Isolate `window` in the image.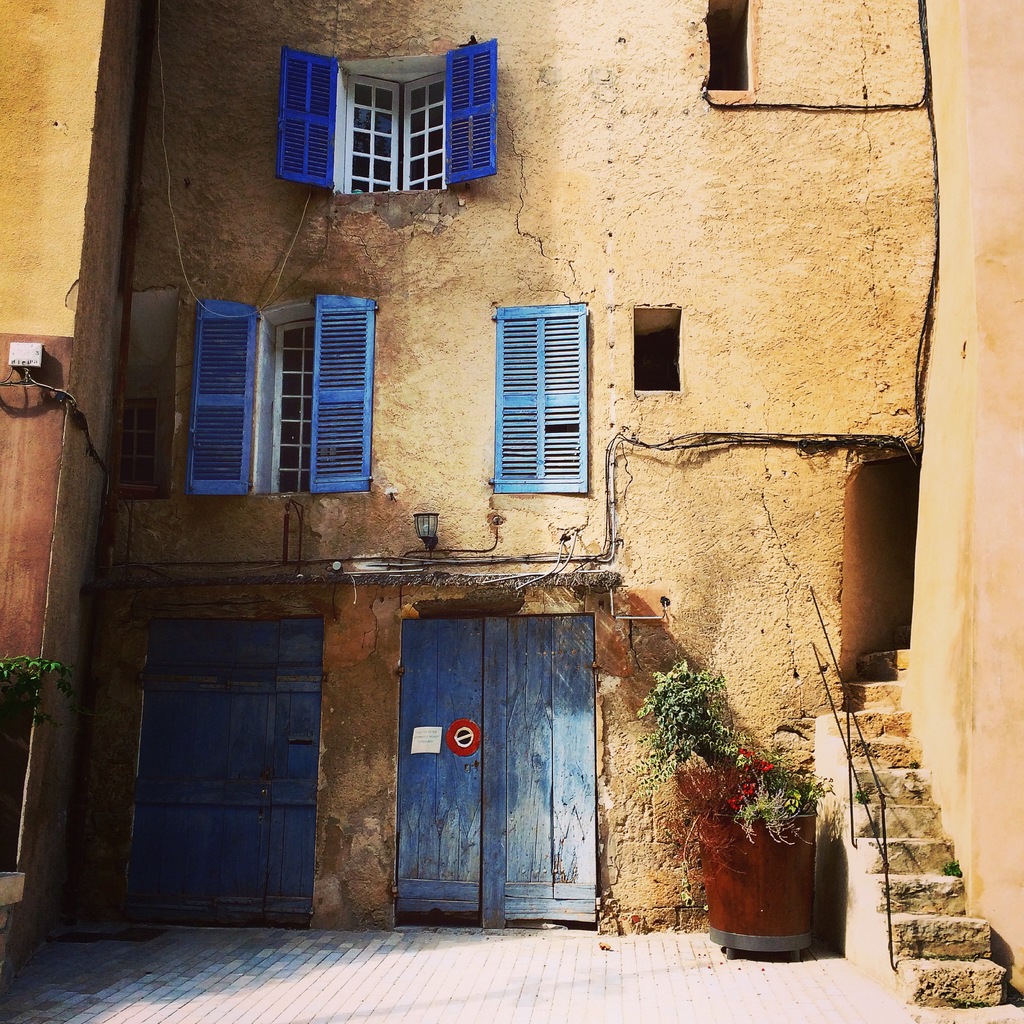
Isolated region: bbox=[627, 308, 682, 392].
